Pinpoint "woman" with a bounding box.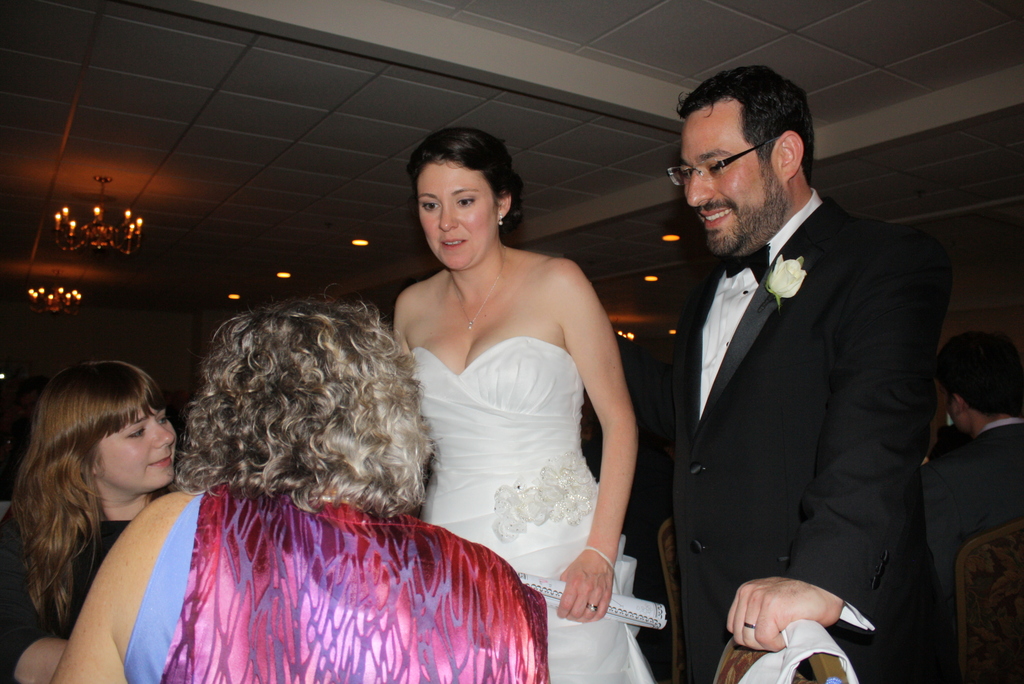
[392,122,666,683].
